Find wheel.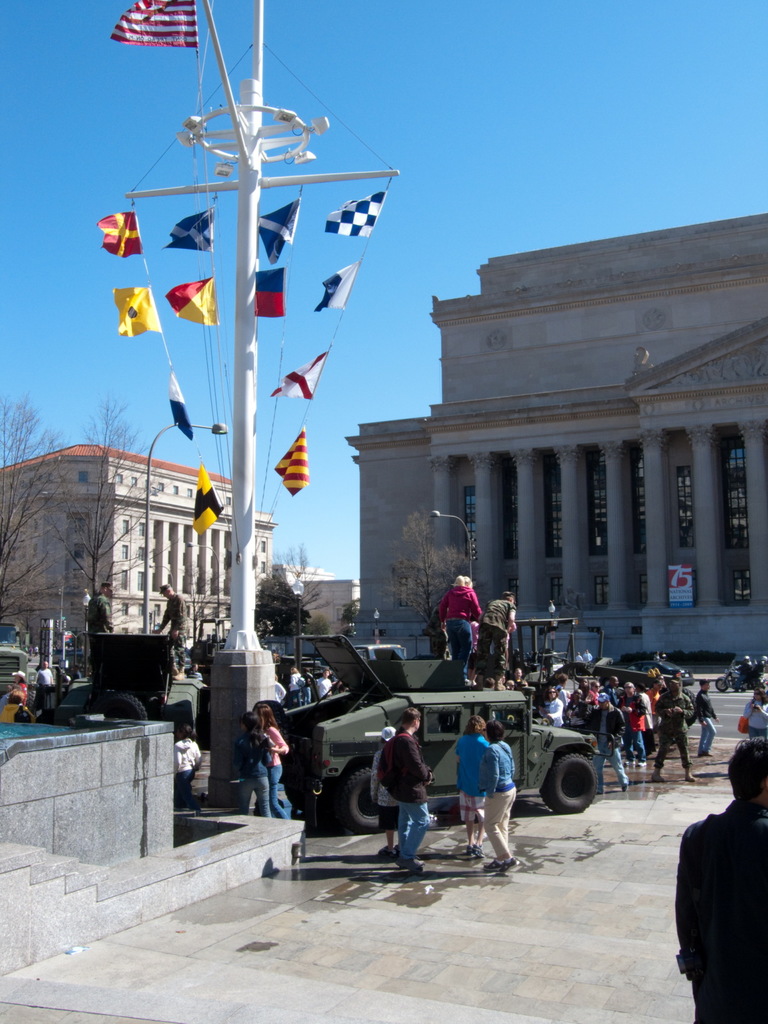
locate(84, 689, 150, 723).
